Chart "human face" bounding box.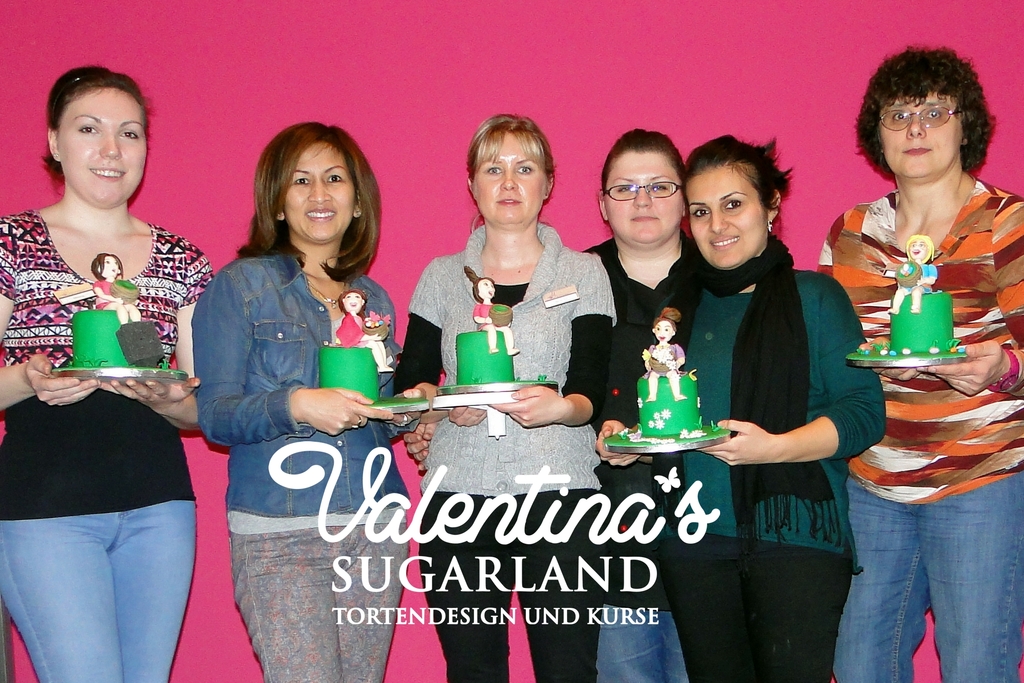
Charted: box=[343, 295, 362, 310].
